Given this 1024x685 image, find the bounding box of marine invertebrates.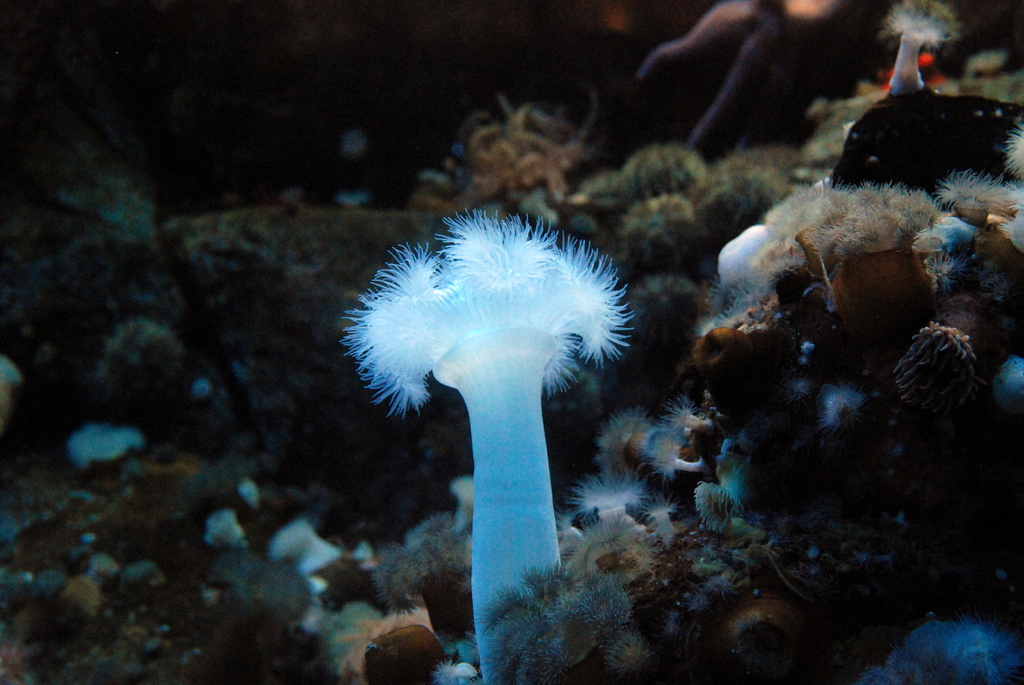
(x1=0, y1=625, x2=41, y2=684).
